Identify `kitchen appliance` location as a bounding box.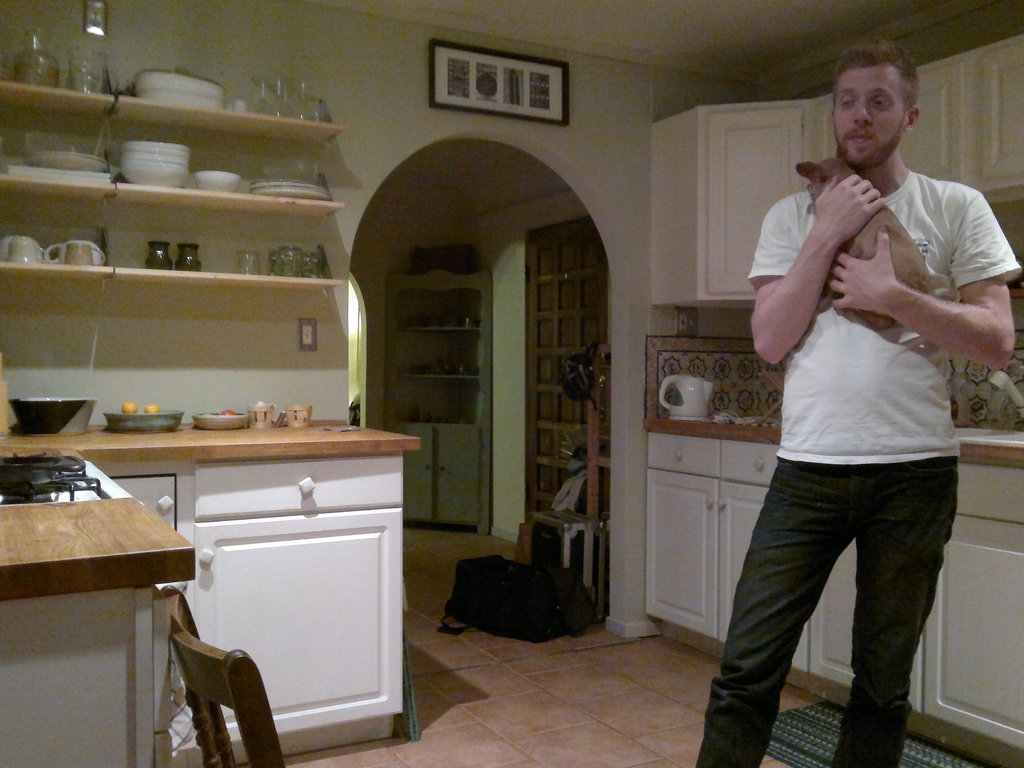
rect(10, 400, 105, 435).
